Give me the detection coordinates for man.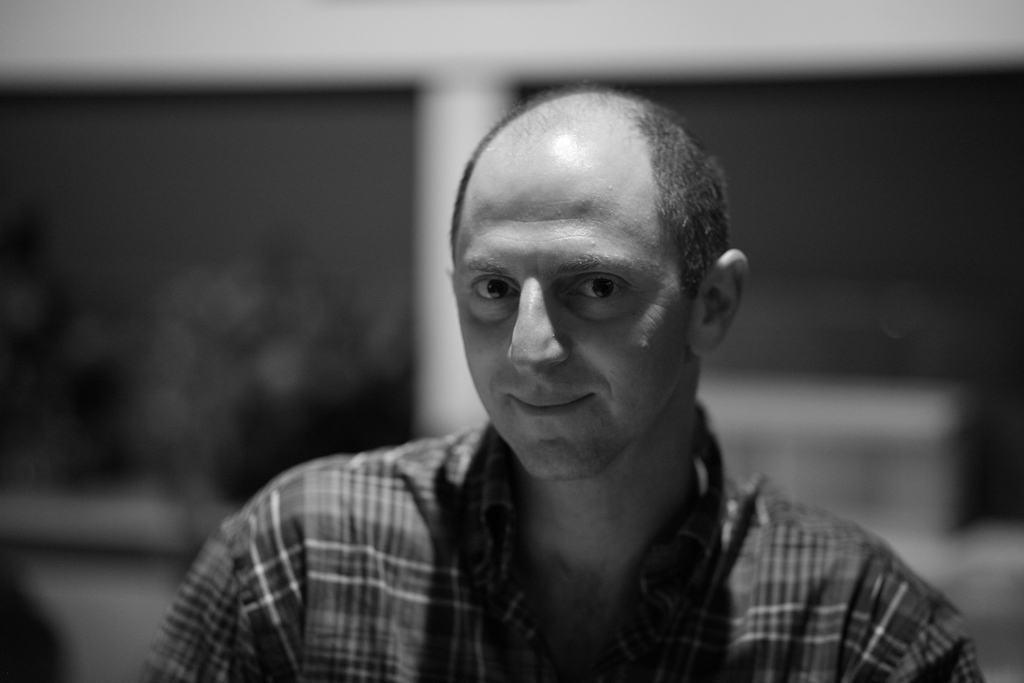
137, 102, 959, 662.
